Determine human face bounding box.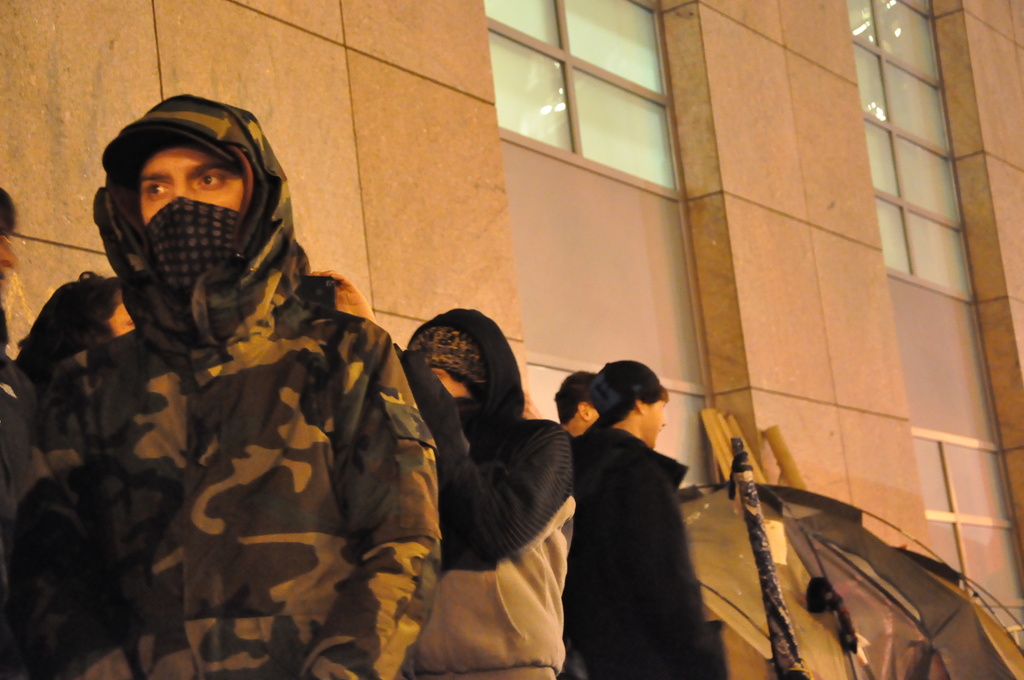
Determined: left=649, top=400, right=665, bottom=445.
